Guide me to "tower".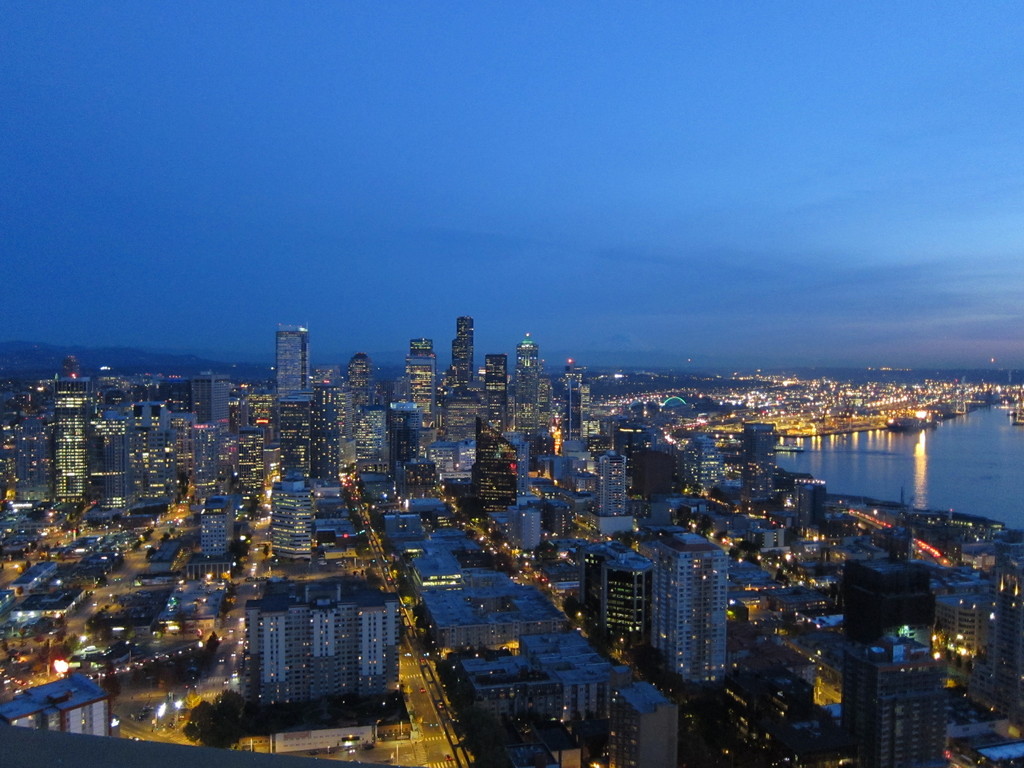
Guidance: [404, 340, 435, 457].
